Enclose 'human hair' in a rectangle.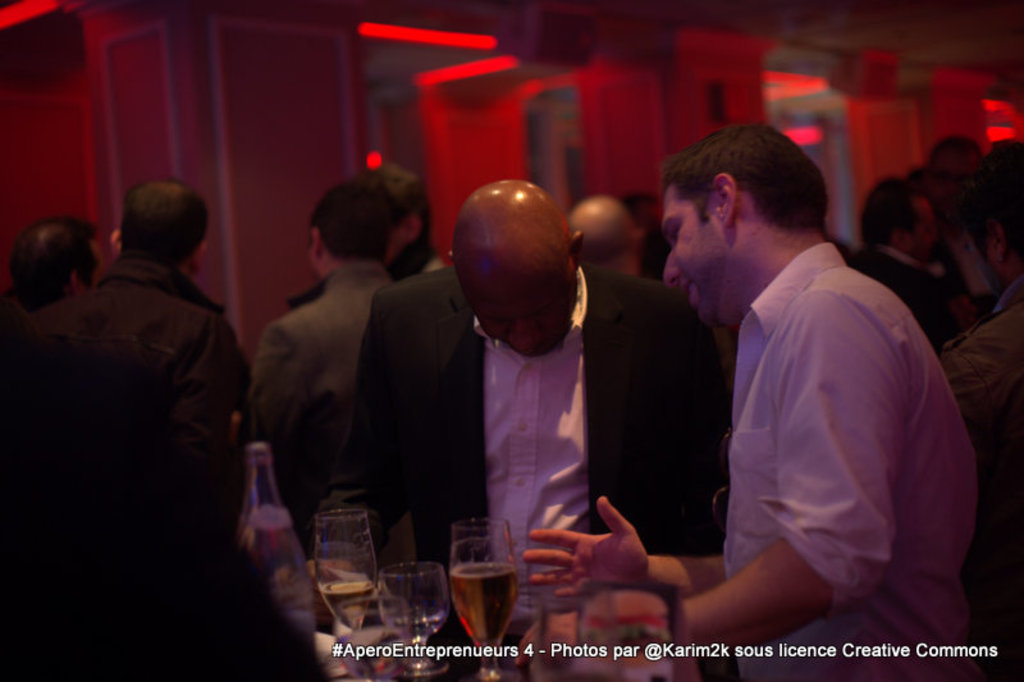
[122,175,210,274].
